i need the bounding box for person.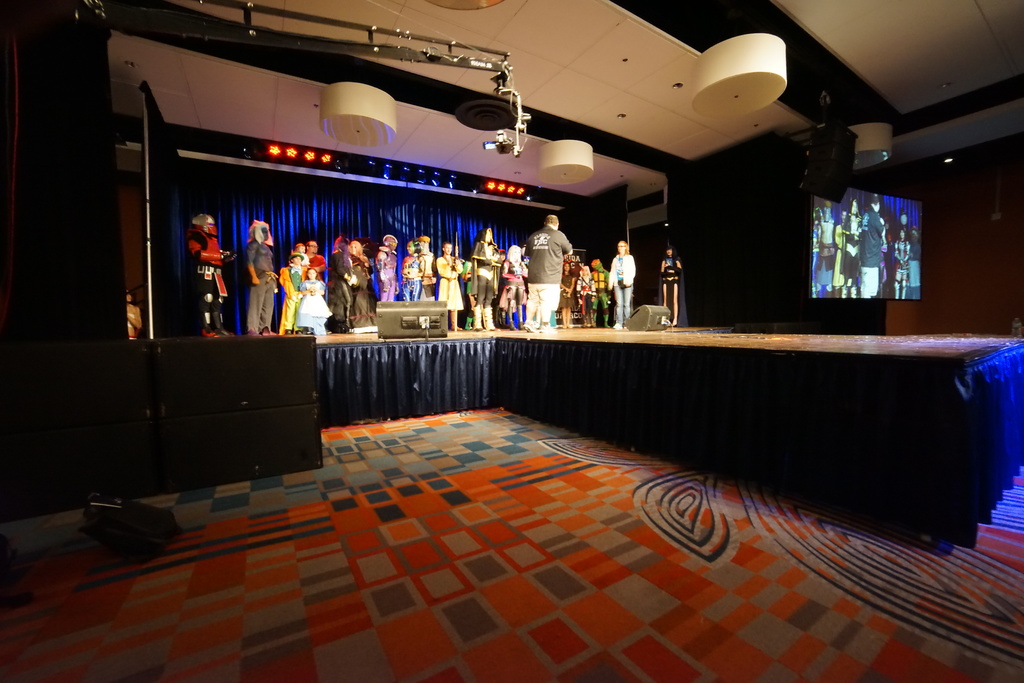
Here it is: pyautogui.locateOnScreen(473, 229, 506, 333).
